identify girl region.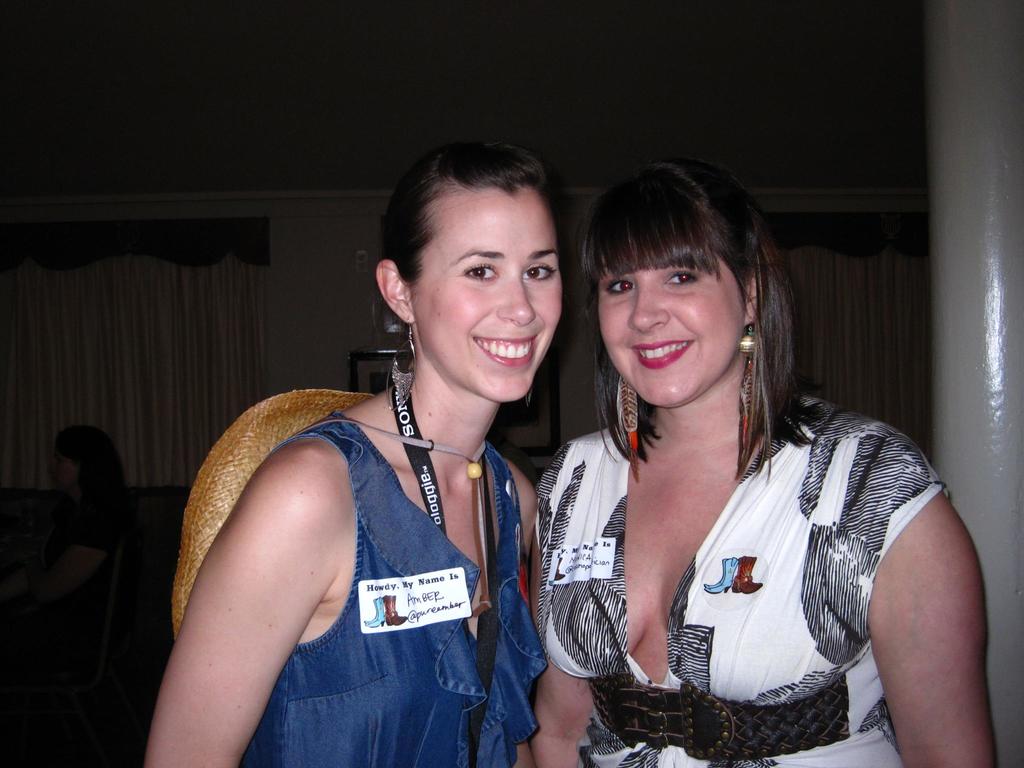
Region: Rect(142, 140, 565, 767).
